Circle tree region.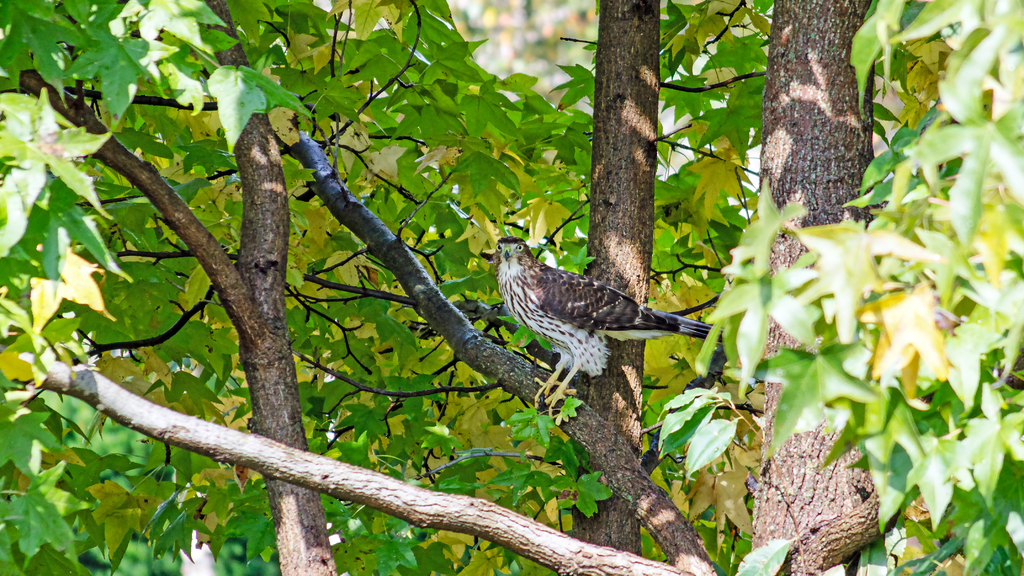
Region: (x1=0, y1=0, x2=1023, y2=575).
